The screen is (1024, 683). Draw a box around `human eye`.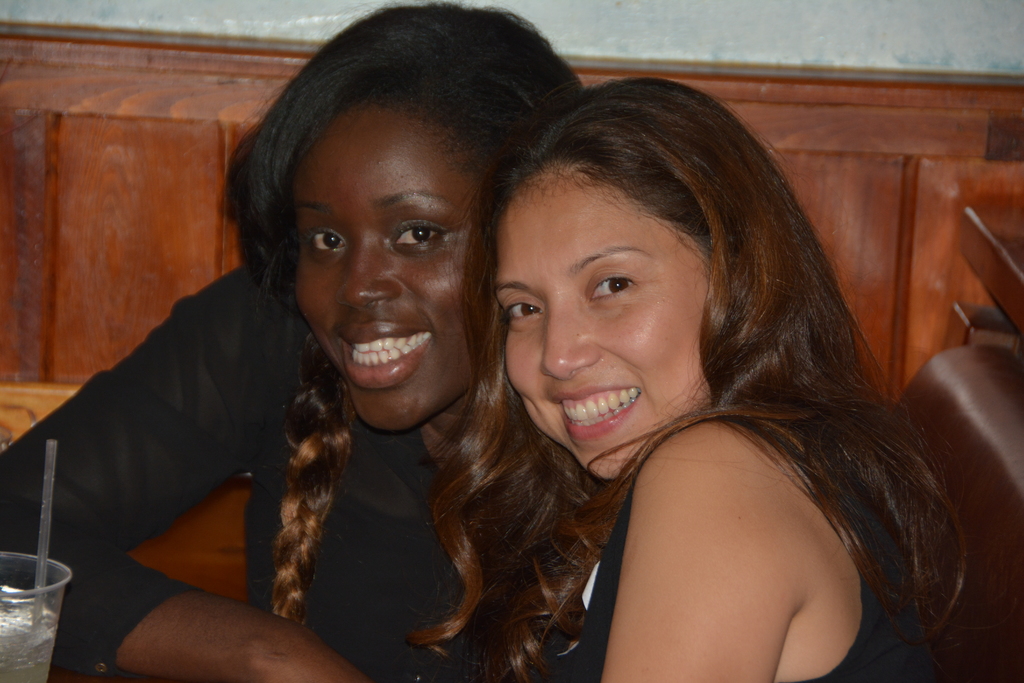
306/227/349/261.
